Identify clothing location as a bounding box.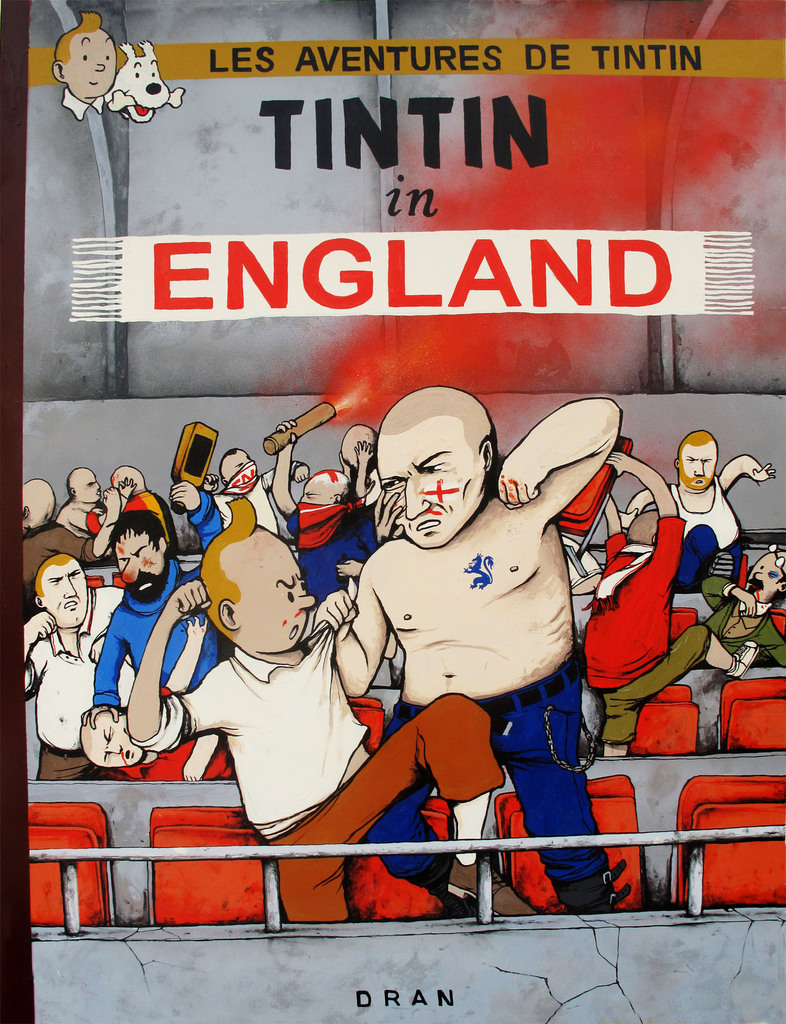
20/519/93/588.
